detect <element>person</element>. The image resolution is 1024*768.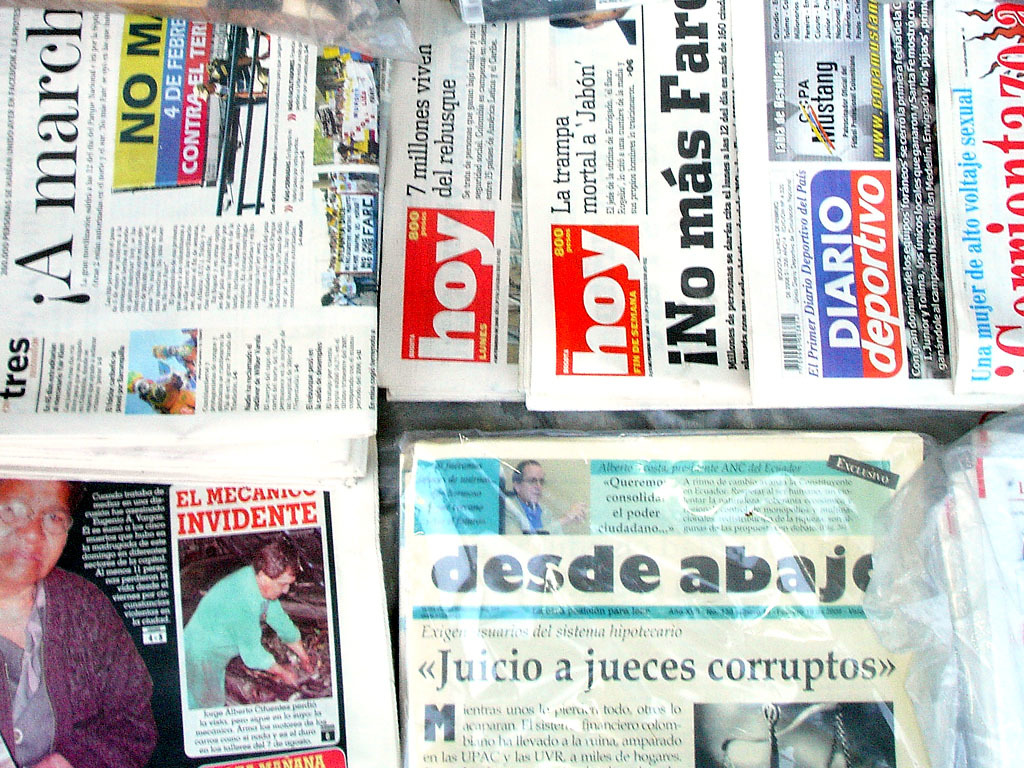
{"x1": 179, "y1": 534, "x2": 314, "y2": 713}.
